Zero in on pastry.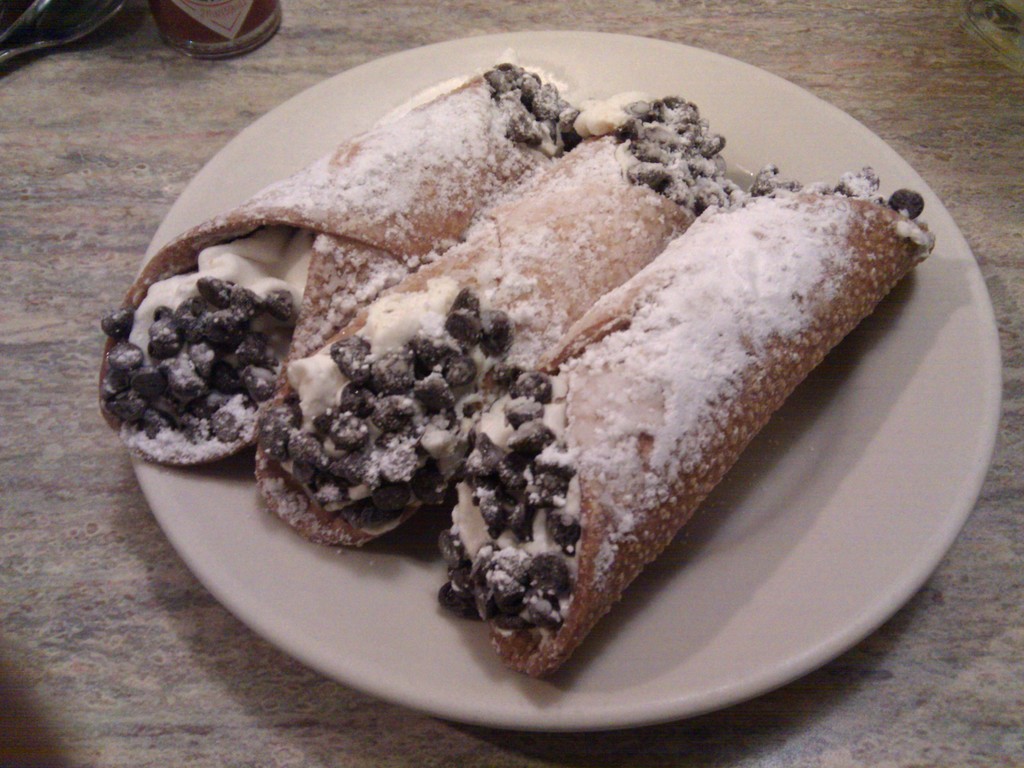
Zeroed in: detection(441, 187, 940, 684).
